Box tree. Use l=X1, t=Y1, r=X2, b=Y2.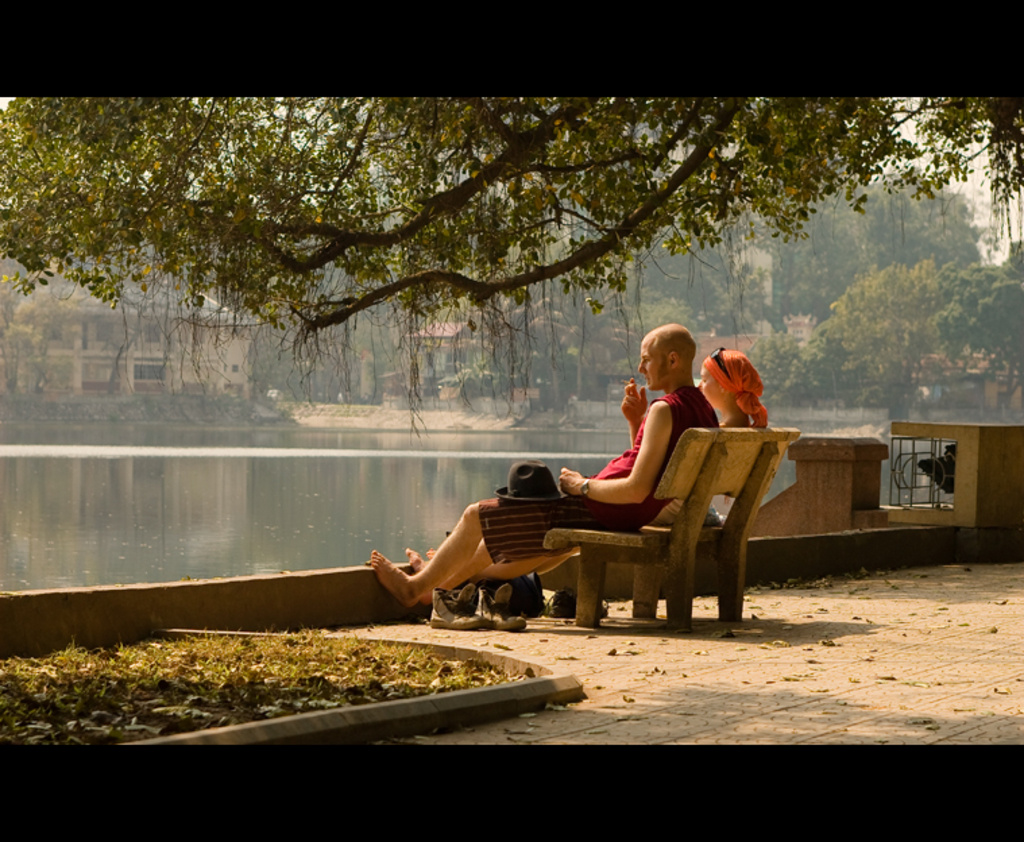
l=0, t=92, r=1023, b=447.
